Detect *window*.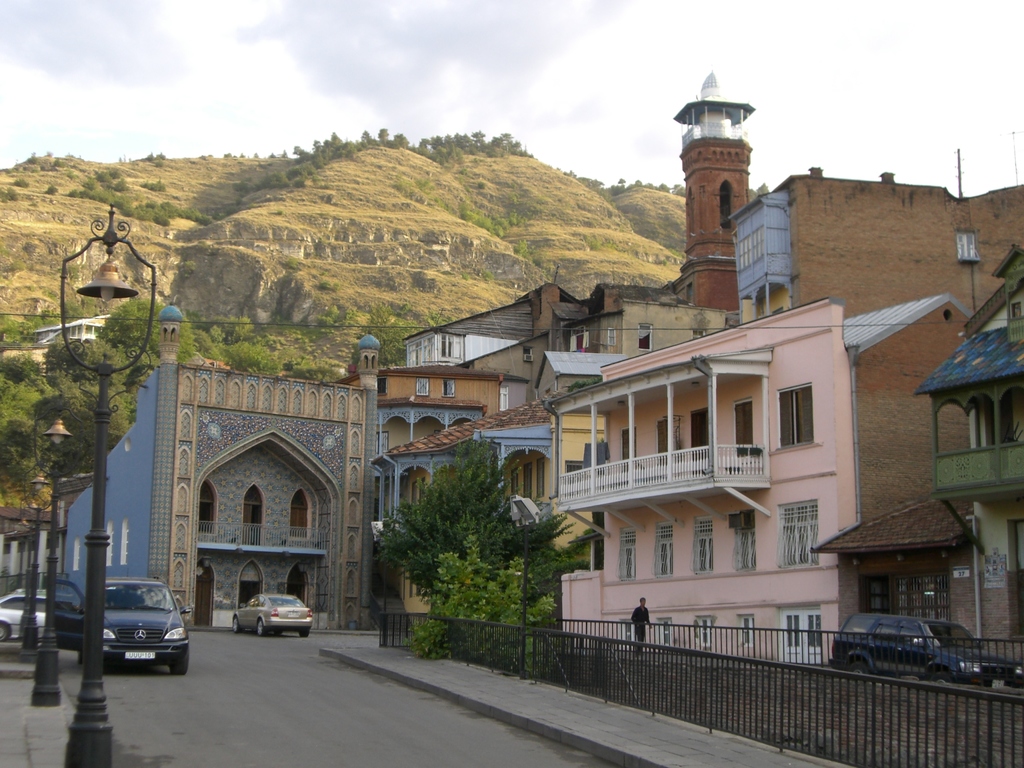
Detected at [left=655, top=527, right=673, bottom=577].
